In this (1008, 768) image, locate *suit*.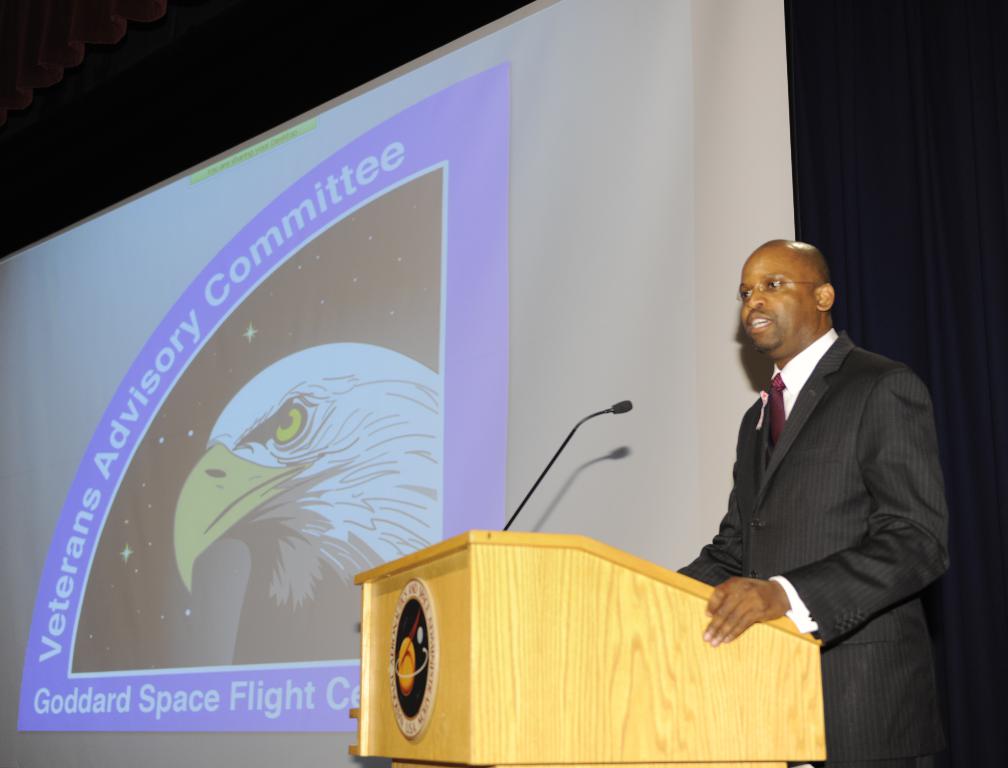
Bounding box: box(655, 238, 956, 731).
